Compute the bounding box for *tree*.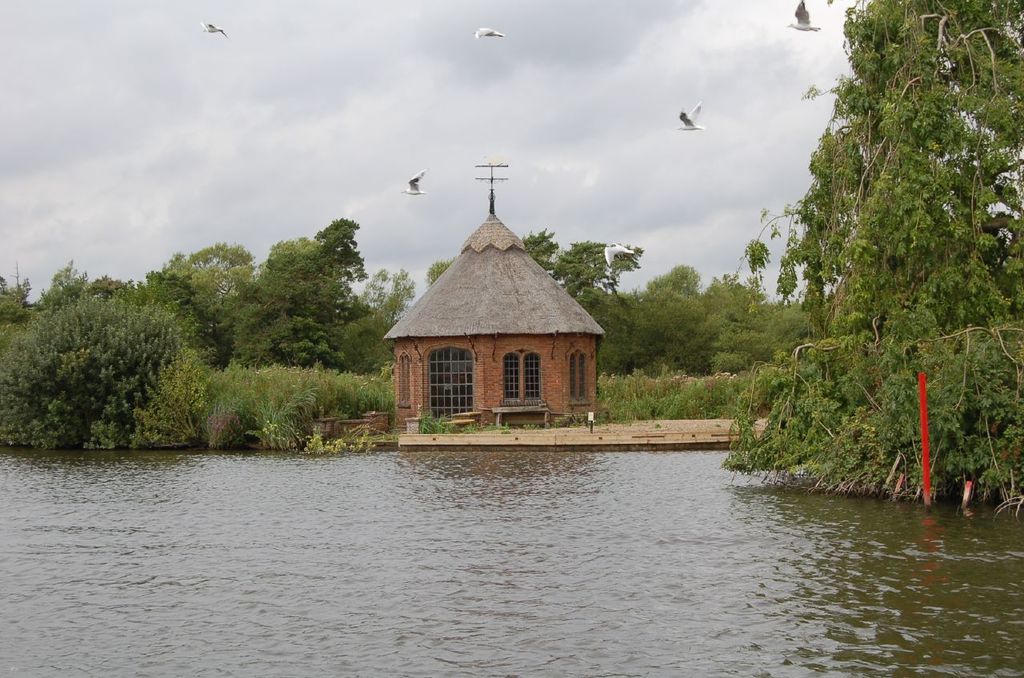
(0, 218, 426, 449).
